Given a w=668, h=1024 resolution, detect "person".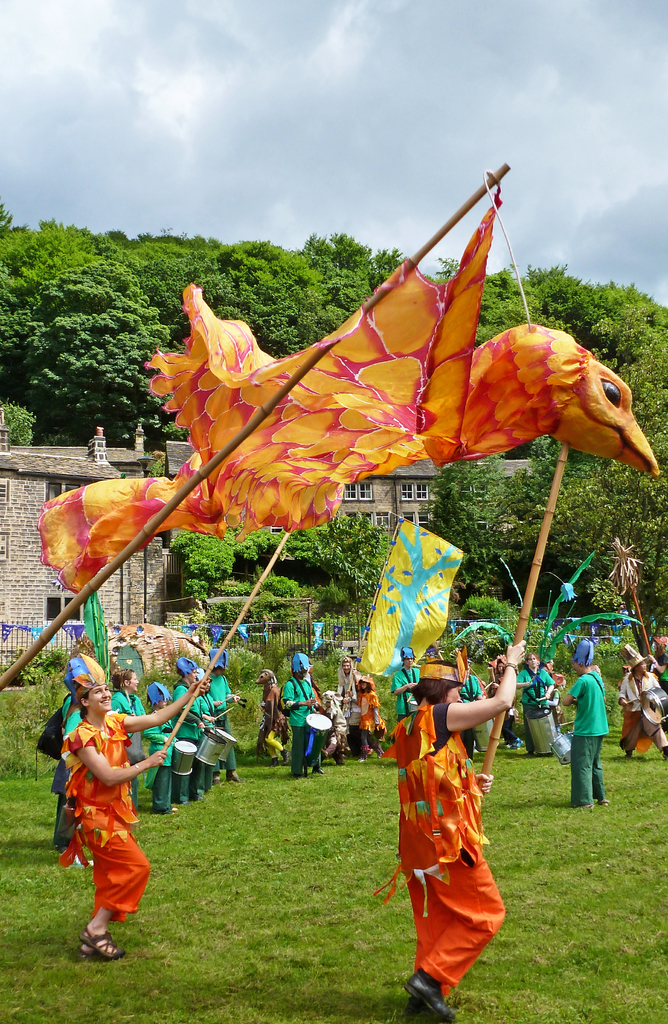
(left=351, top=676, right=383, bottom=764).
